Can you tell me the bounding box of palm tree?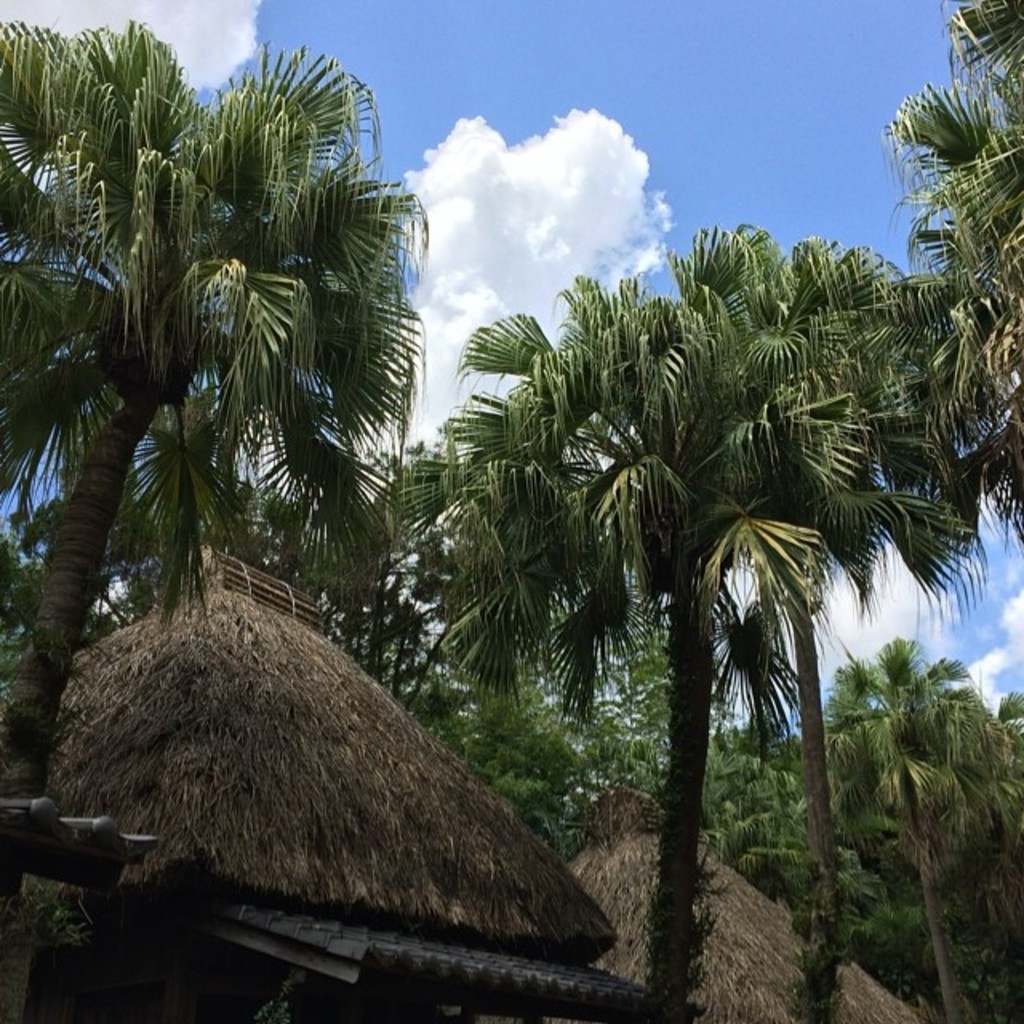
l=979, t=690, r=1022, b=1022.
